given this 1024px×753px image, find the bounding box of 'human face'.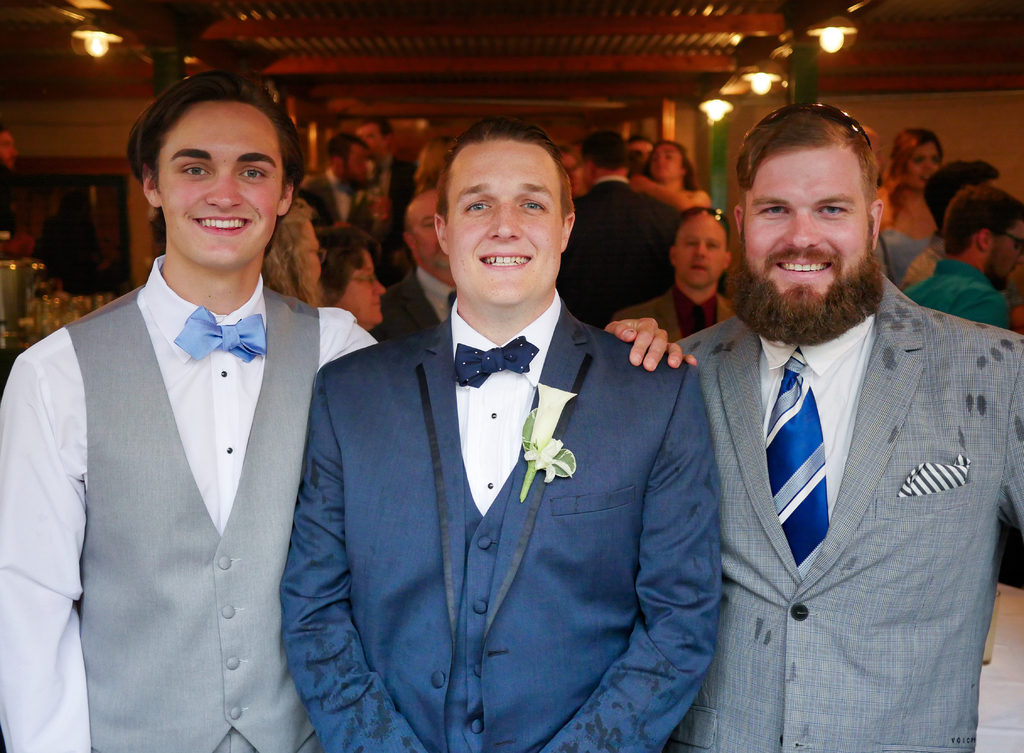
351/145/370/180.
